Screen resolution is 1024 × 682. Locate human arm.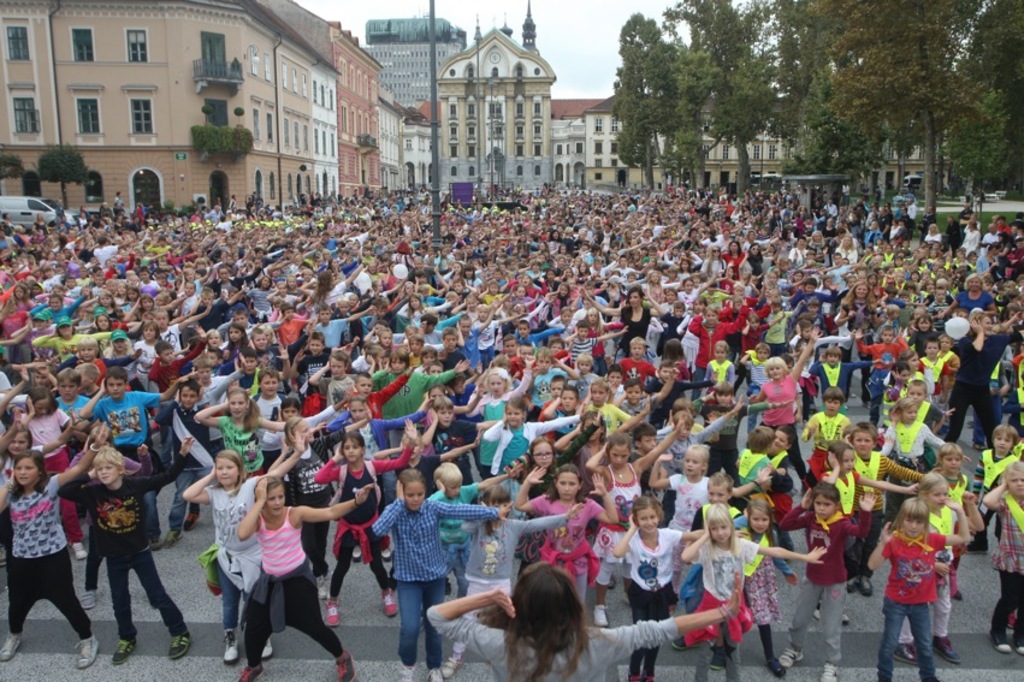
{"left": 936, "top": 497, "right": 975, "bottom": 547}.
